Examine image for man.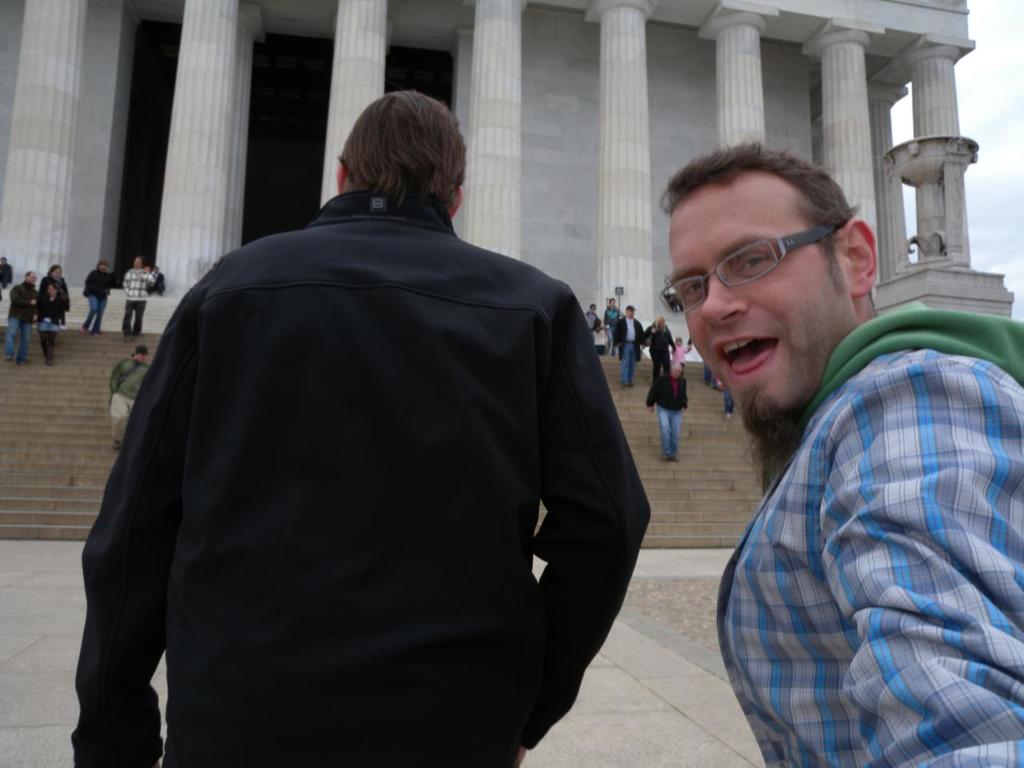
Examination result: select_region(631, 152, 1023, 742).
